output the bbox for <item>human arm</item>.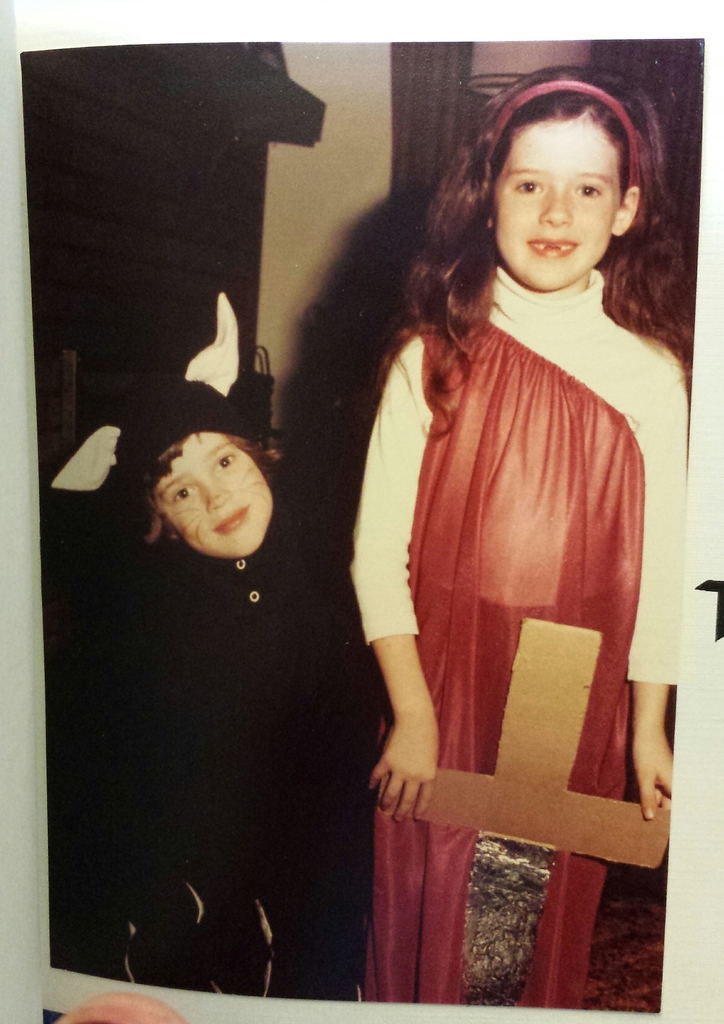
(x1=624, y1=417, x2=698, y2=798).
